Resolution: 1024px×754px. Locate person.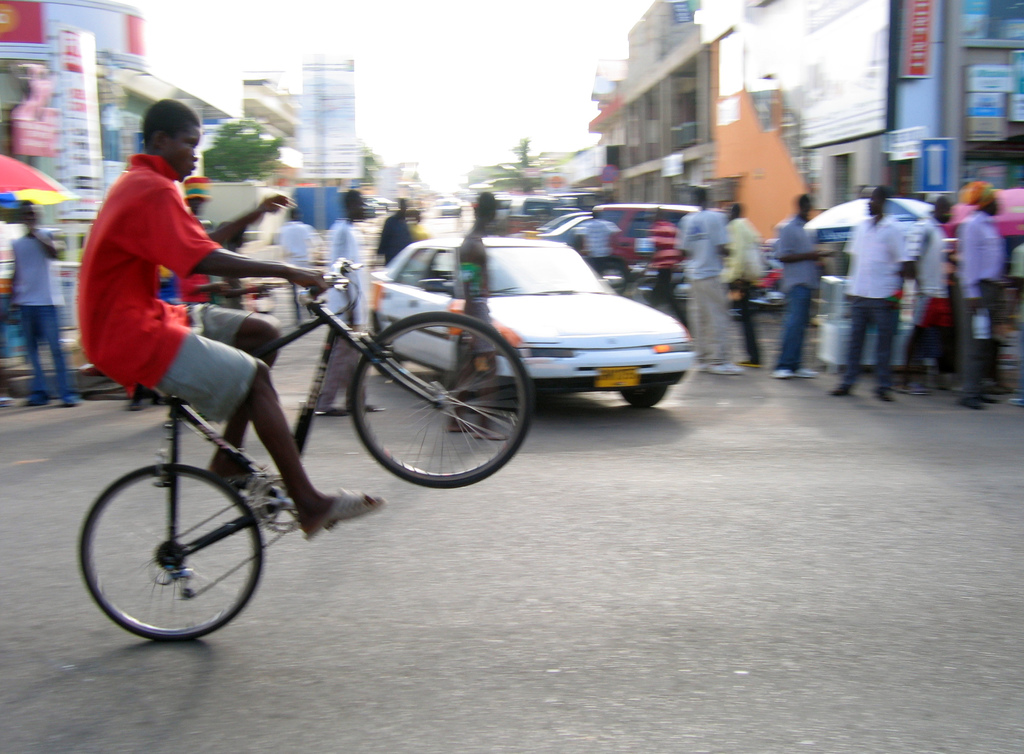
bbox(76, 97, 385, 549).
